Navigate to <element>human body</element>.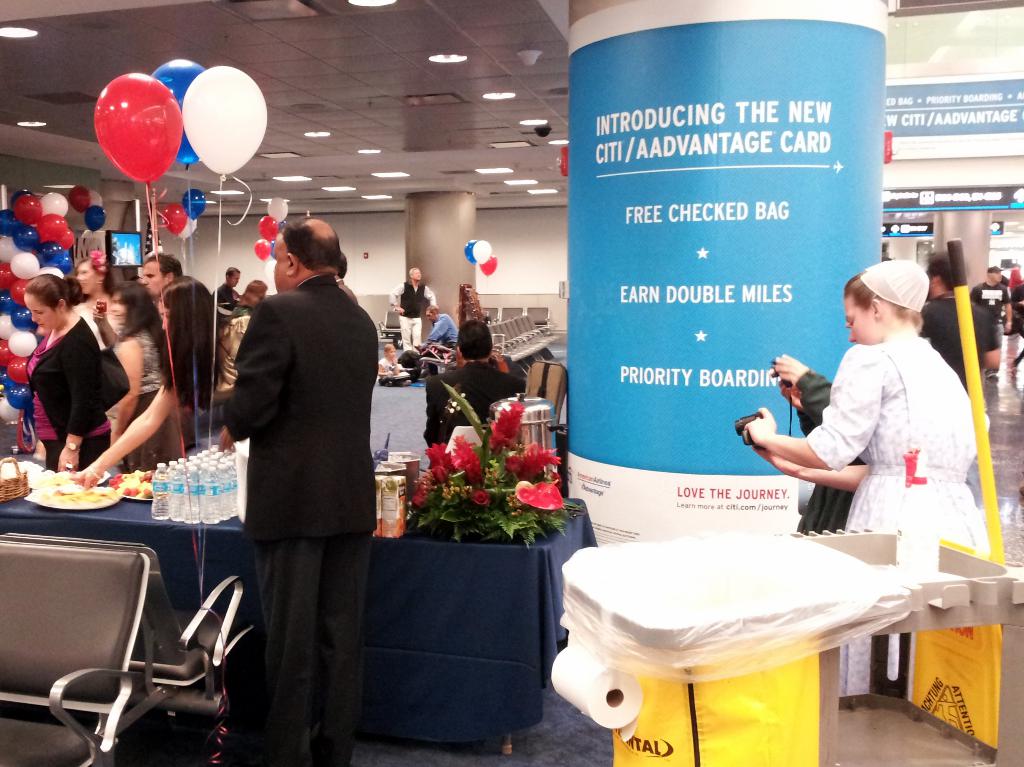
Navigation target: 976/276/1010/357.
